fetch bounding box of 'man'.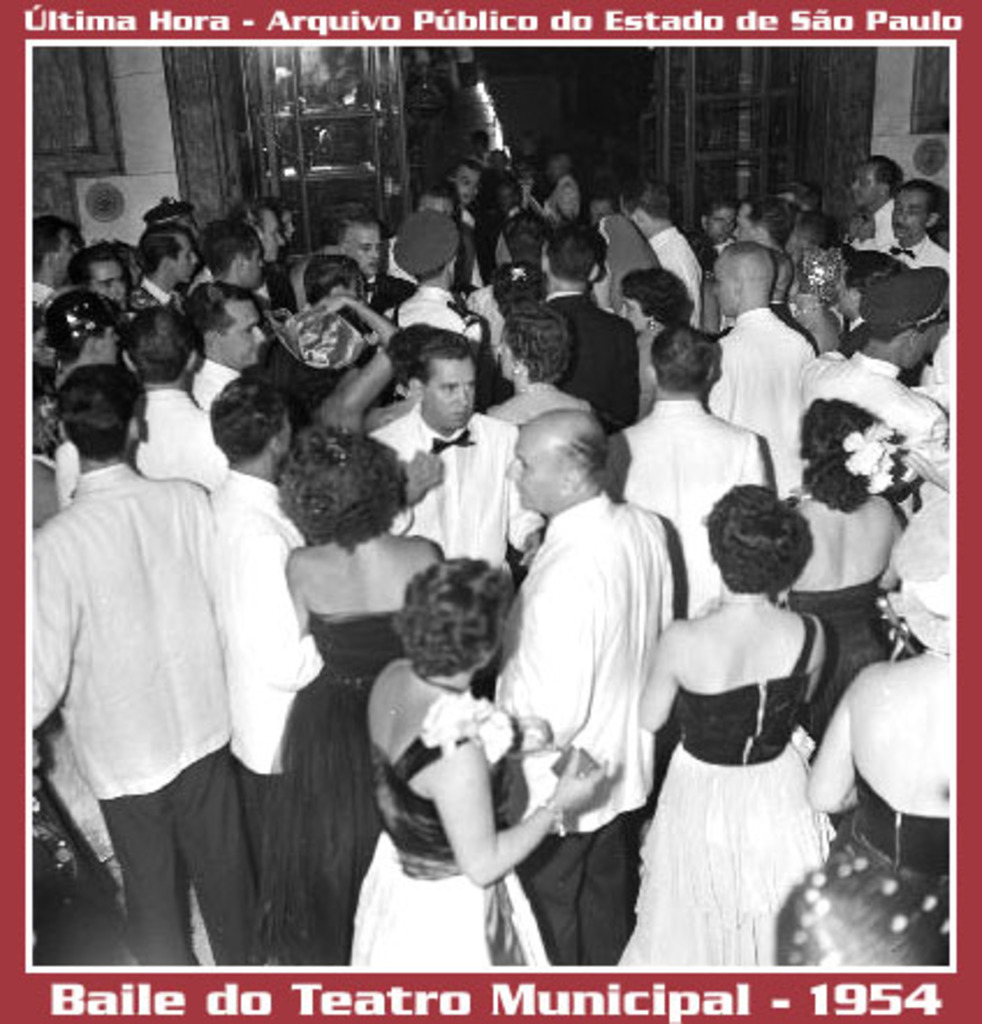
Bbox: <bbox>378, 336, 533, 563</bbox>.
